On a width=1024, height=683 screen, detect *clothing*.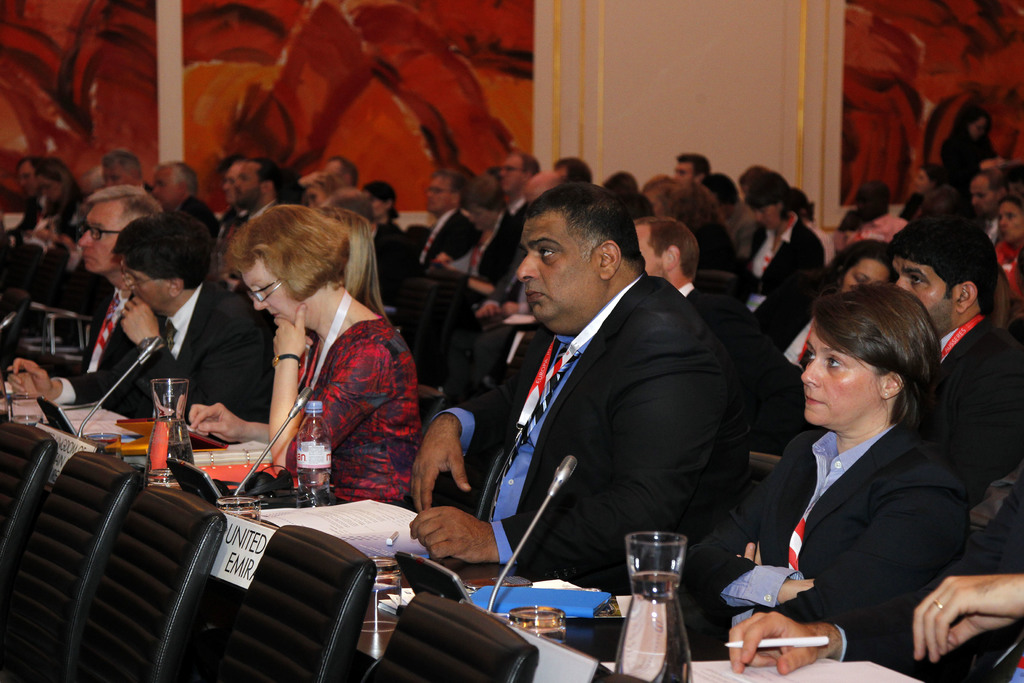
[left=684, top=407, right=972, bottom=663].
